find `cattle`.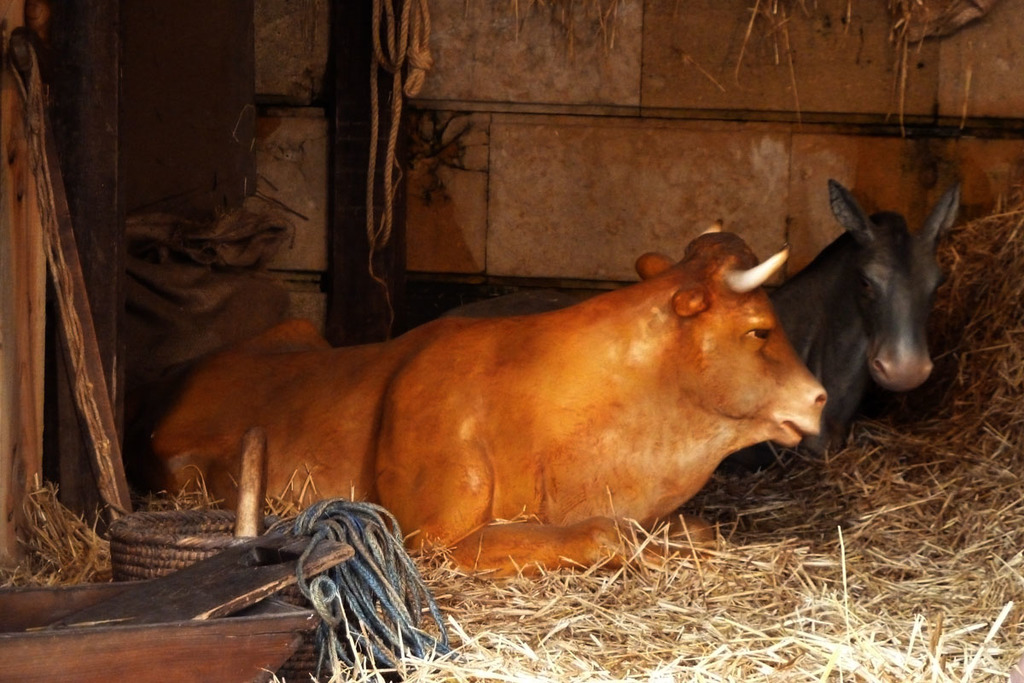
[left=434, top=182, right=957, bottom=473].
